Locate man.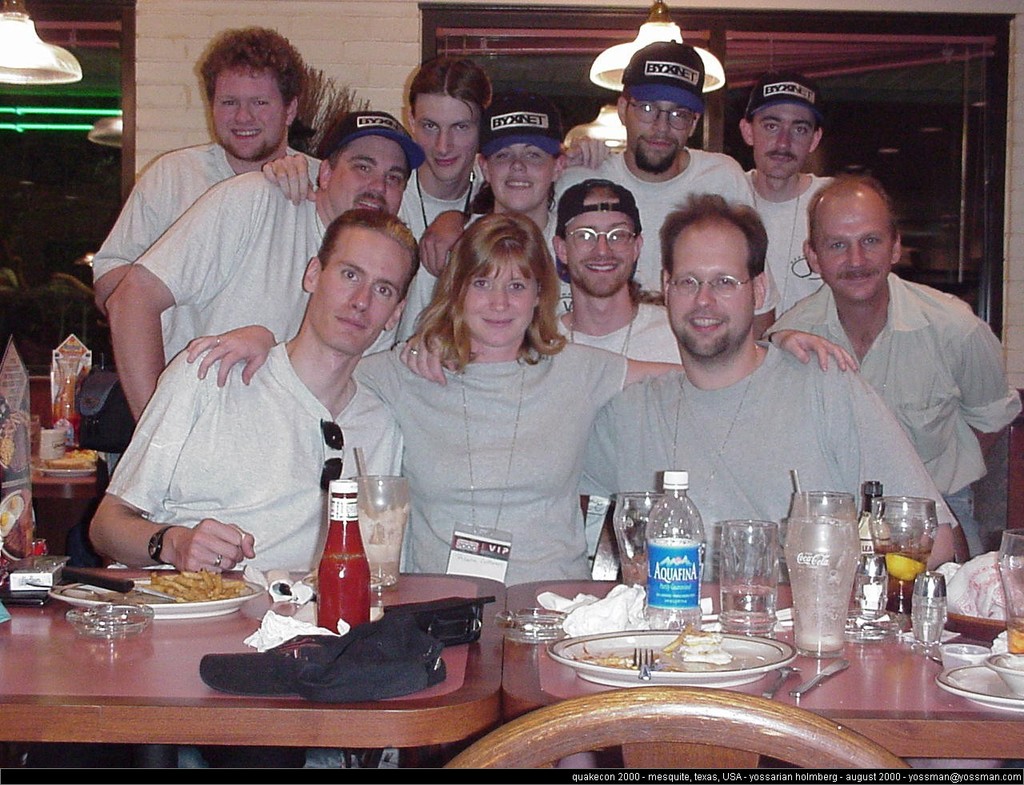
Bounding box: [107,112,422,423].
